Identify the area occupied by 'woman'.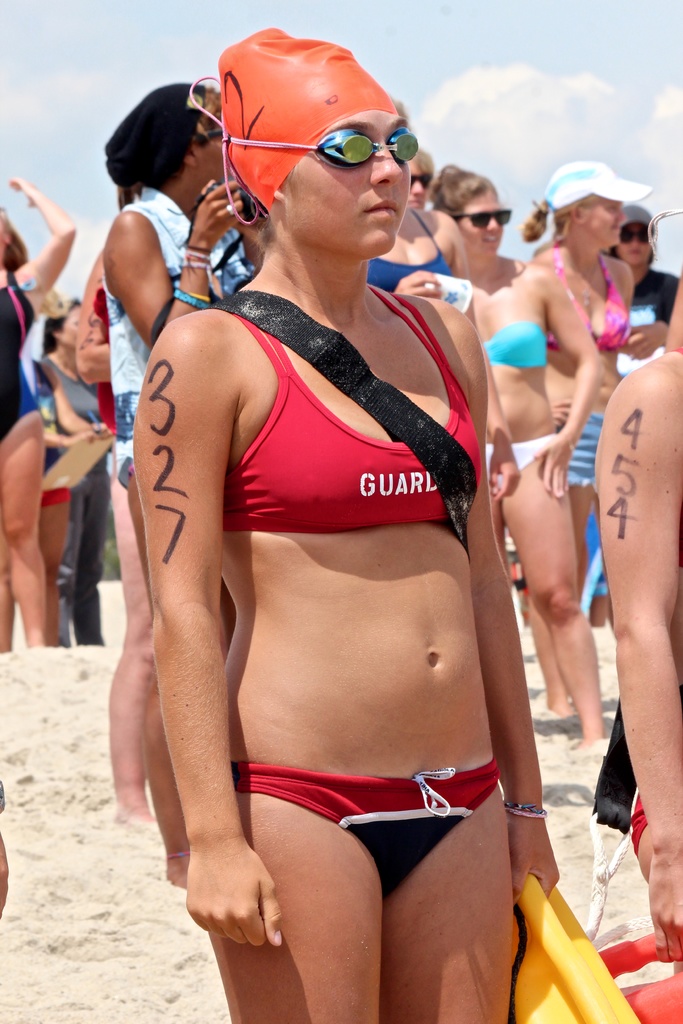
Area: x1=35, y1=291, x2=103, y2=644.
